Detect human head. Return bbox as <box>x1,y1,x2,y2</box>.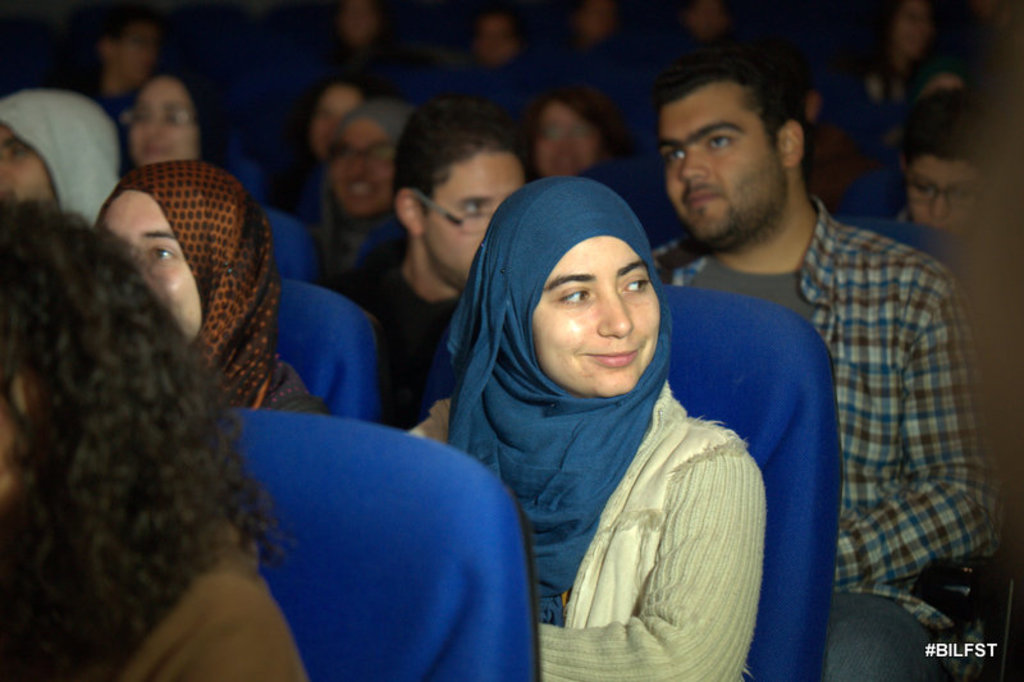
<box>124,73,224,166</box>.
